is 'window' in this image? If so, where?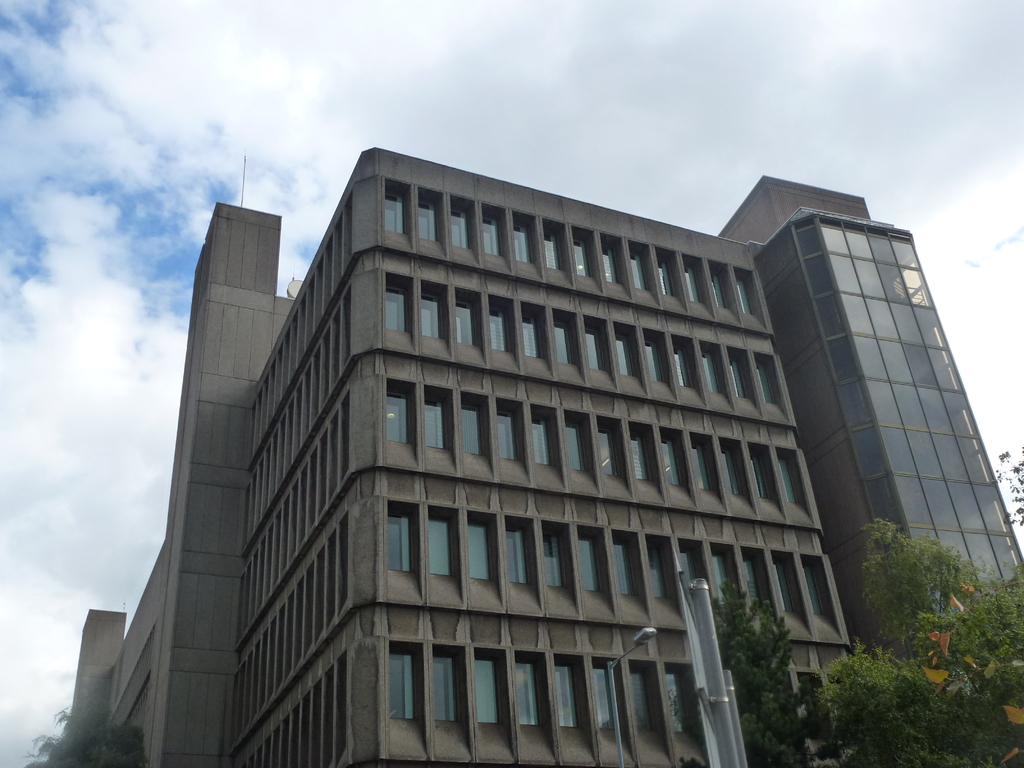
Yes, at l=435, t=658, r=456, b=721.
